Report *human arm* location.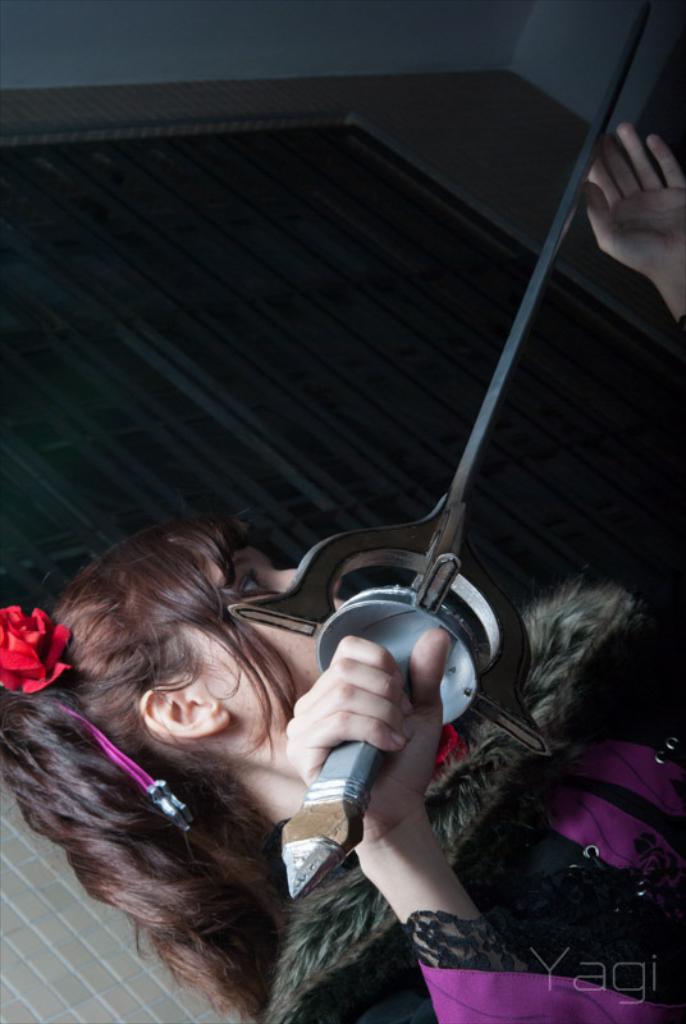
Report: bbox(285, 620, 504, 1023).
